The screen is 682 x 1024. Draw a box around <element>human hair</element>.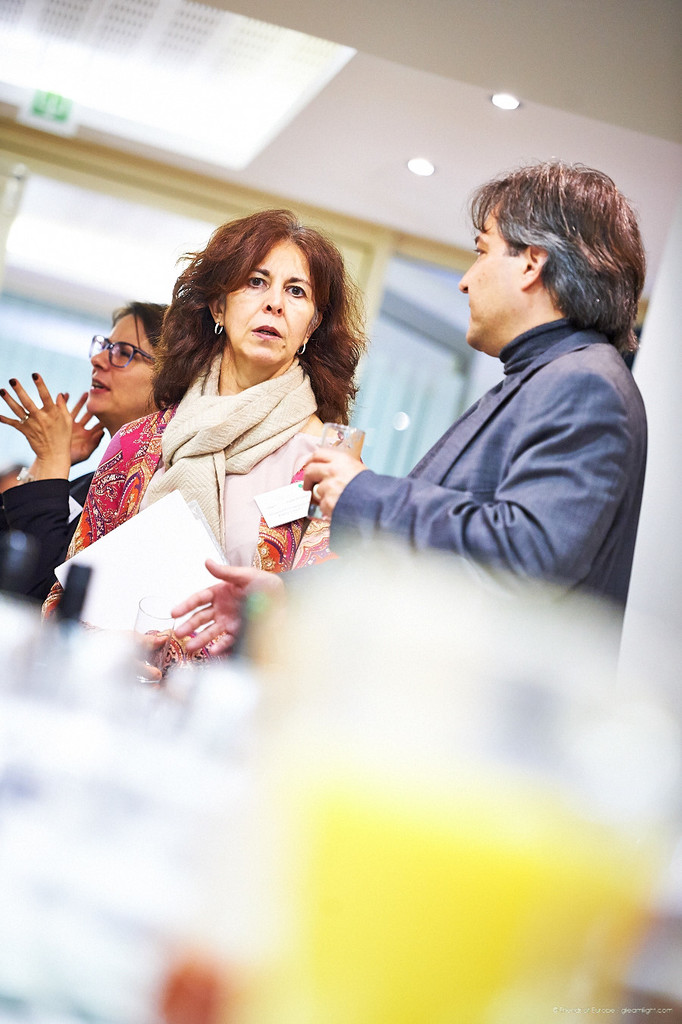
156, 201, 355, 415.
